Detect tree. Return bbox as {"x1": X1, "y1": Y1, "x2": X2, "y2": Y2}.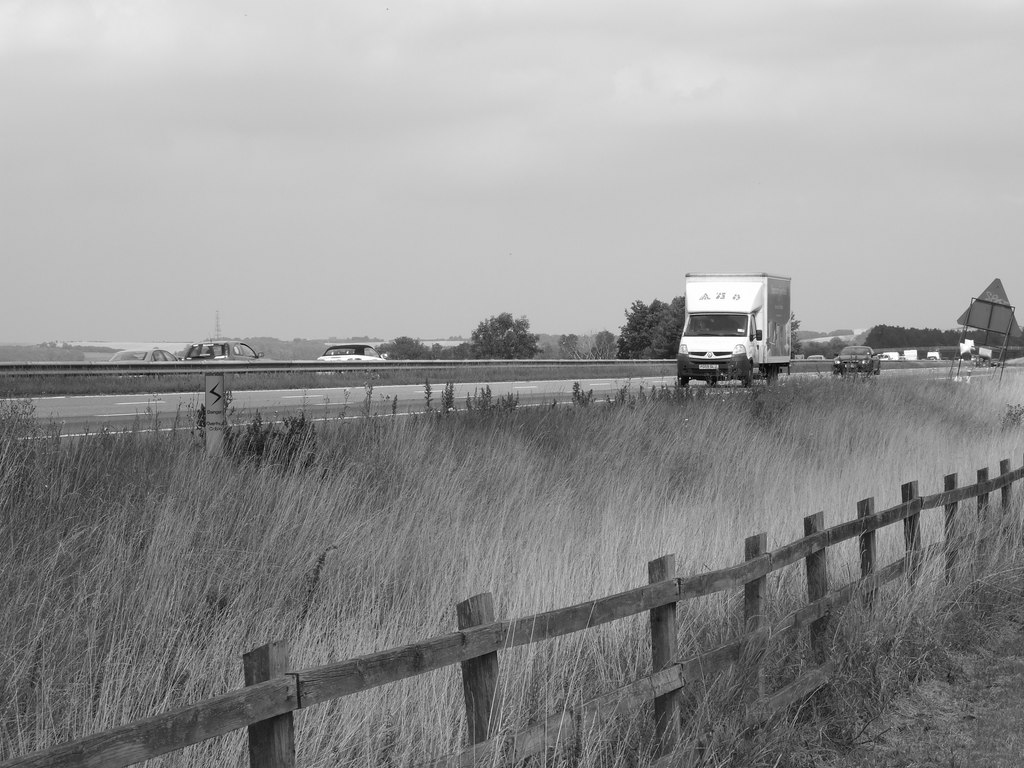
{"x1": 467, "y1": 308, "x2": 543, "y2": 361}.
